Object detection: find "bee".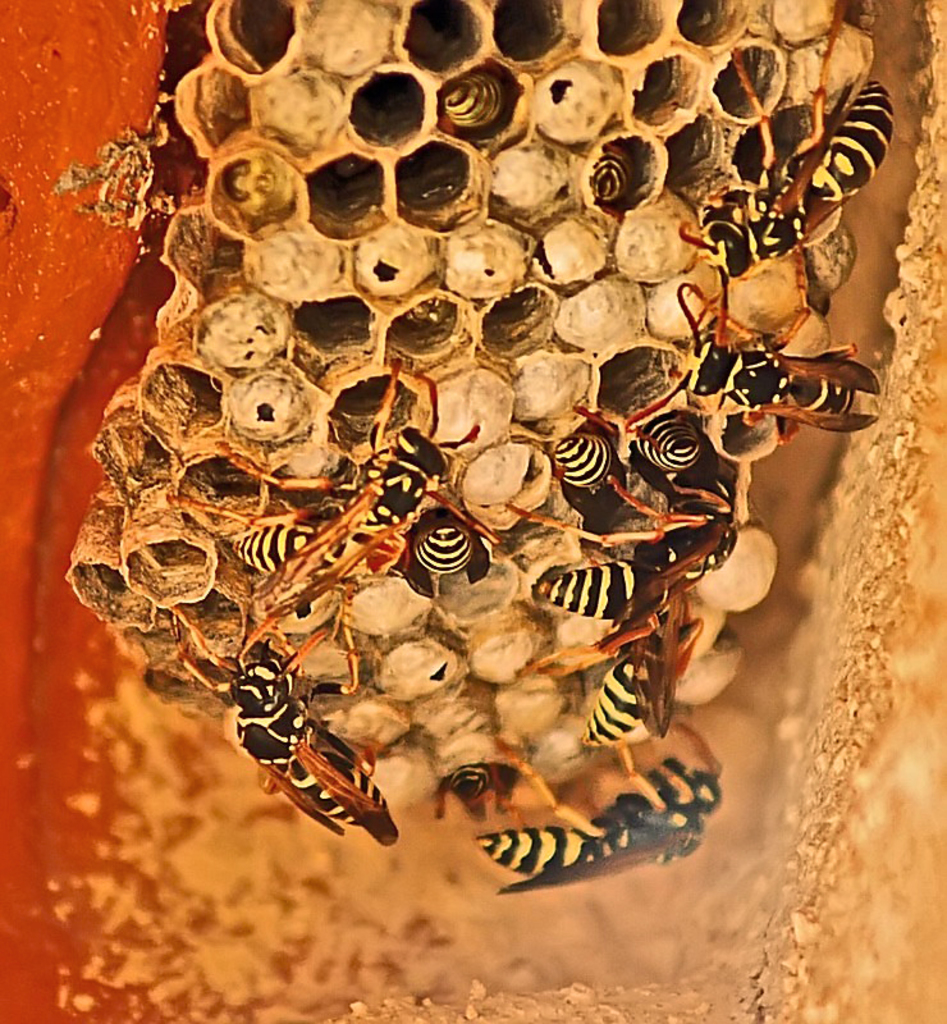
Rect(527, 472, 769, 676).
